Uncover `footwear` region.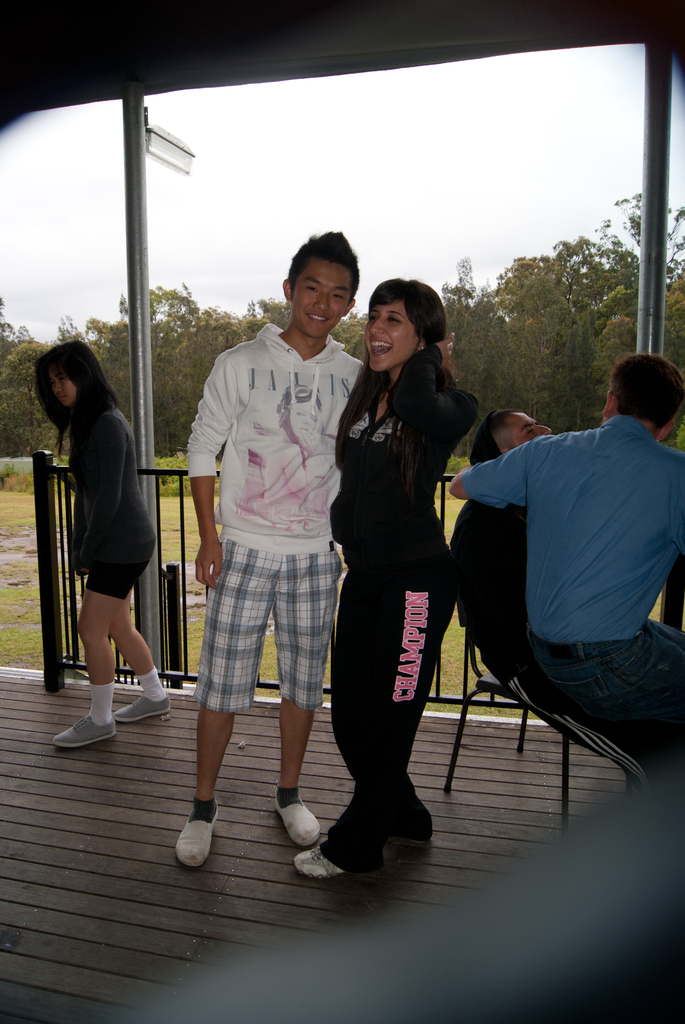
Uncovered: x1=292 y1=846 x2=341 y2=879.
